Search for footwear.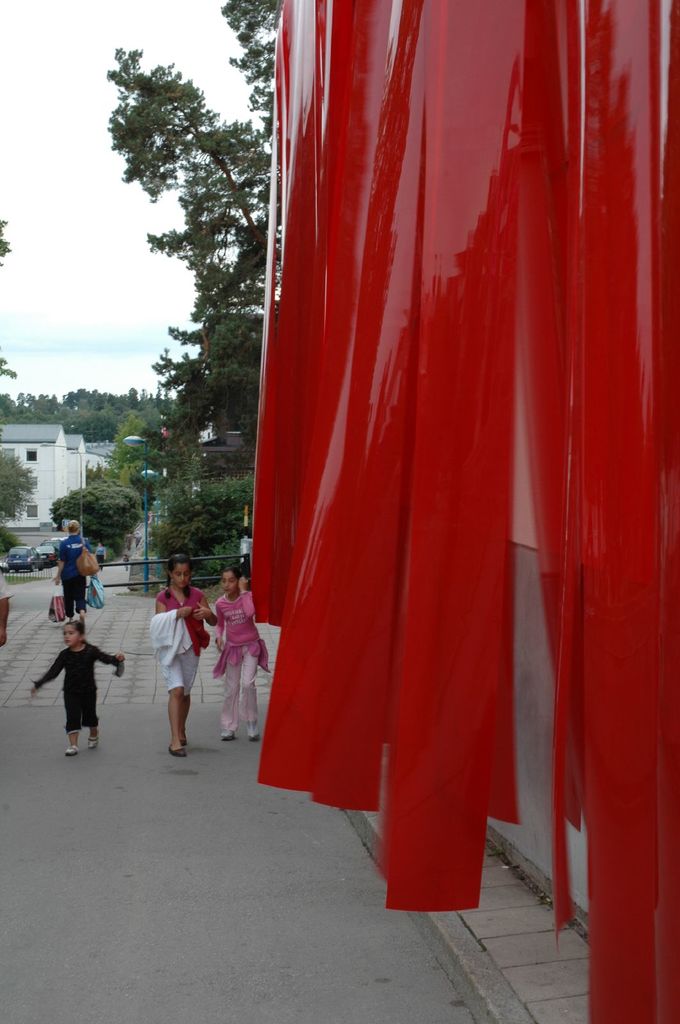
Found at 247,720,261,741.
